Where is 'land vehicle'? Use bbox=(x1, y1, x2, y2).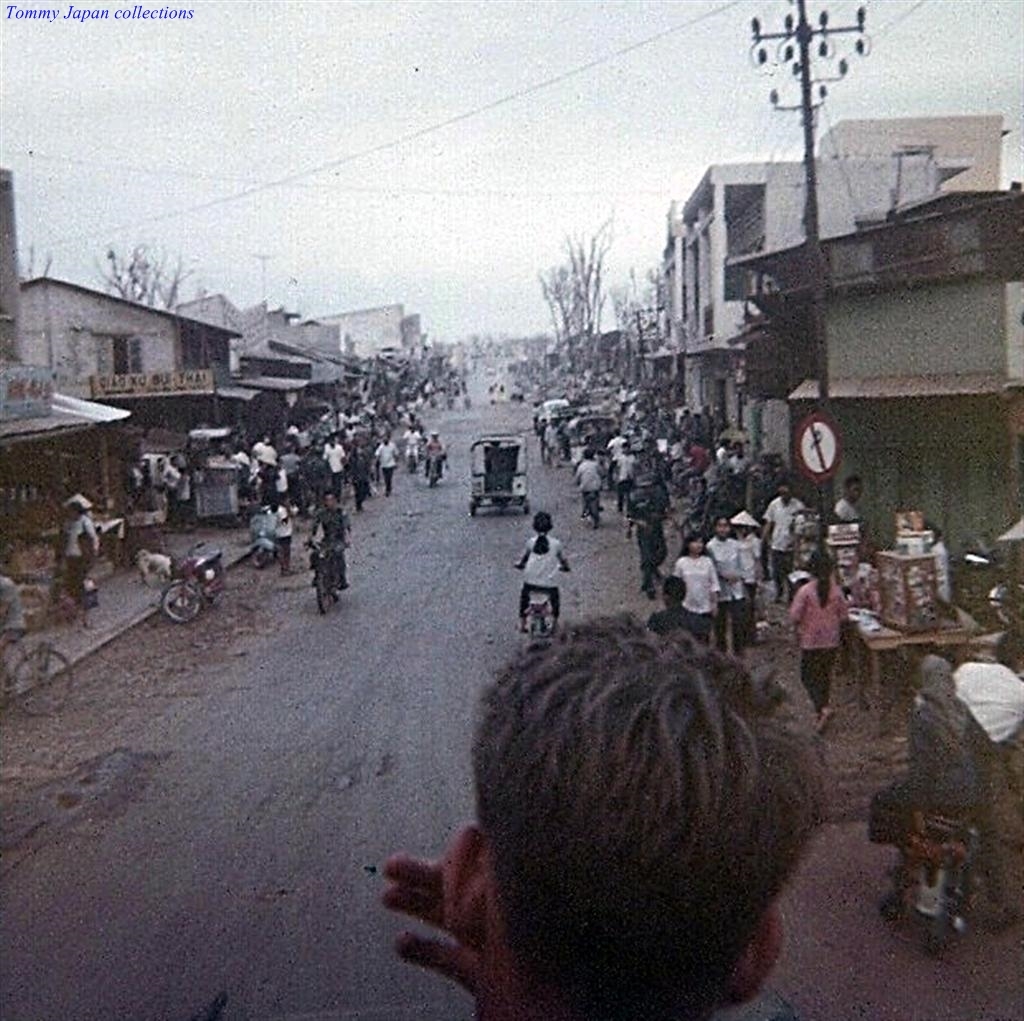
bbox=(308, 540, 349, 623).
